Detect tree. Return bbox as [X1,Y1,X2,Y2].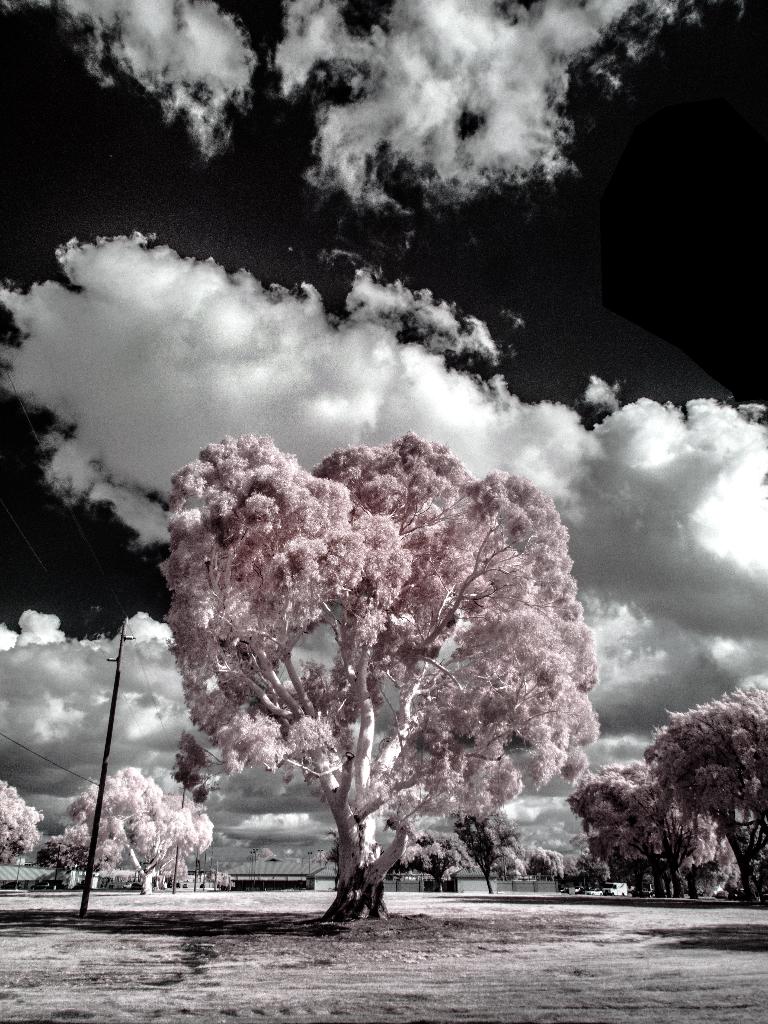
[156,391,598,918].
